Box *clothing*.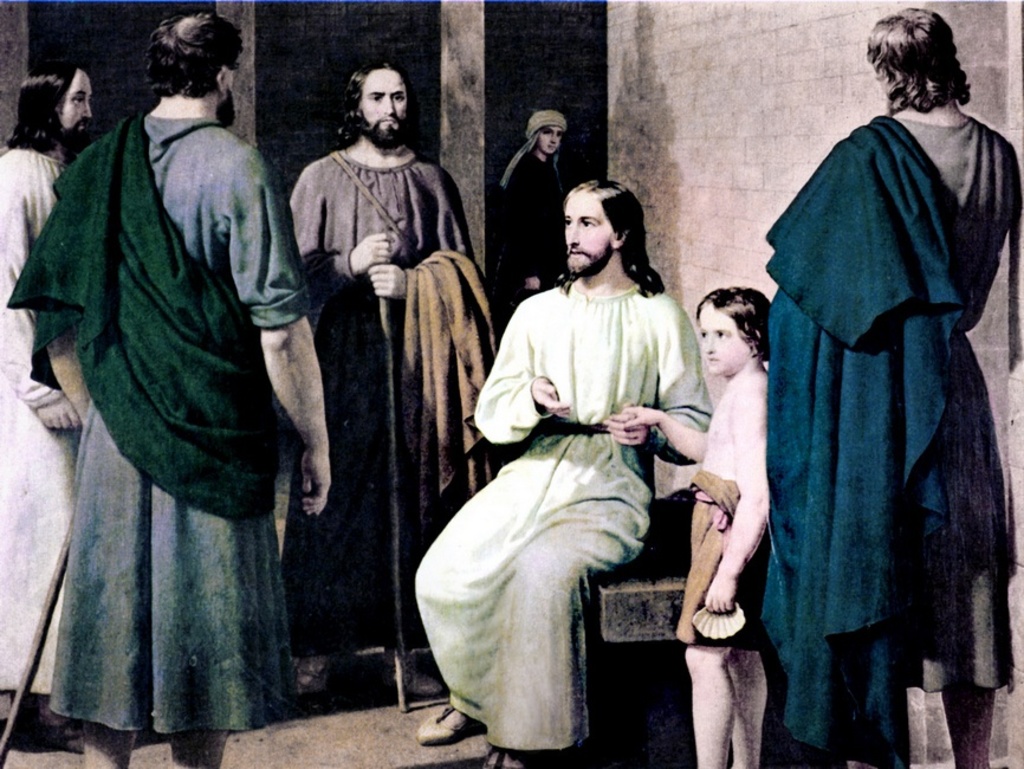
region(5, 114, 311, 739).
